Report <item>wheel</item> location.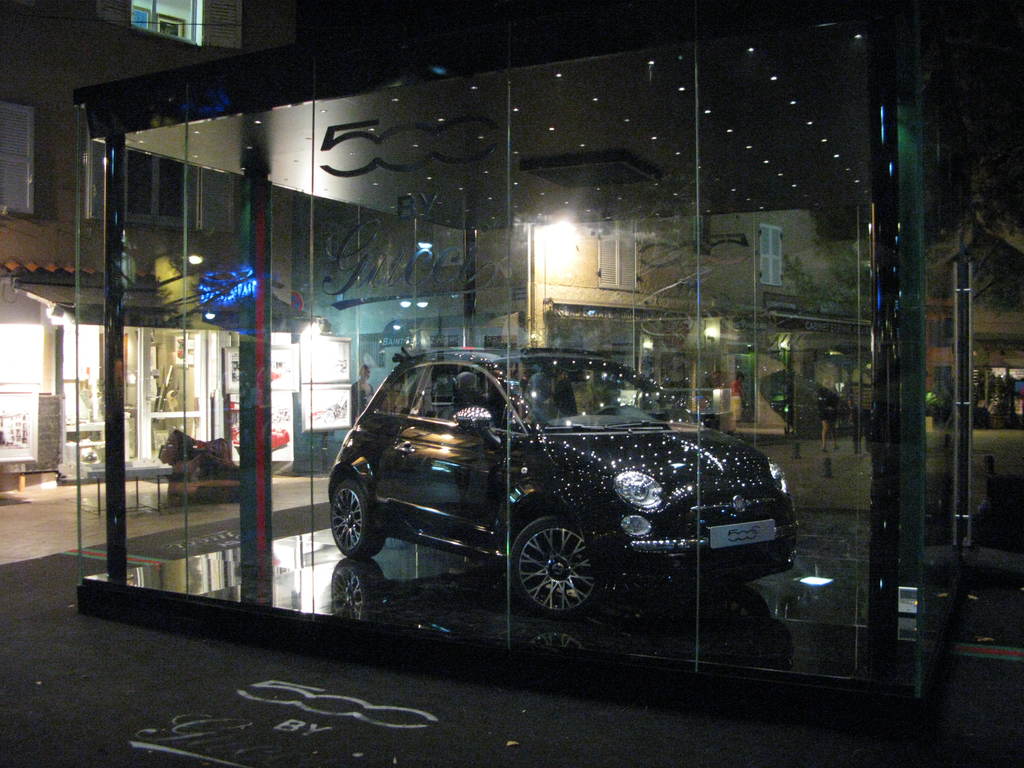
Report: bbox=(516, 534, 597, 632).
